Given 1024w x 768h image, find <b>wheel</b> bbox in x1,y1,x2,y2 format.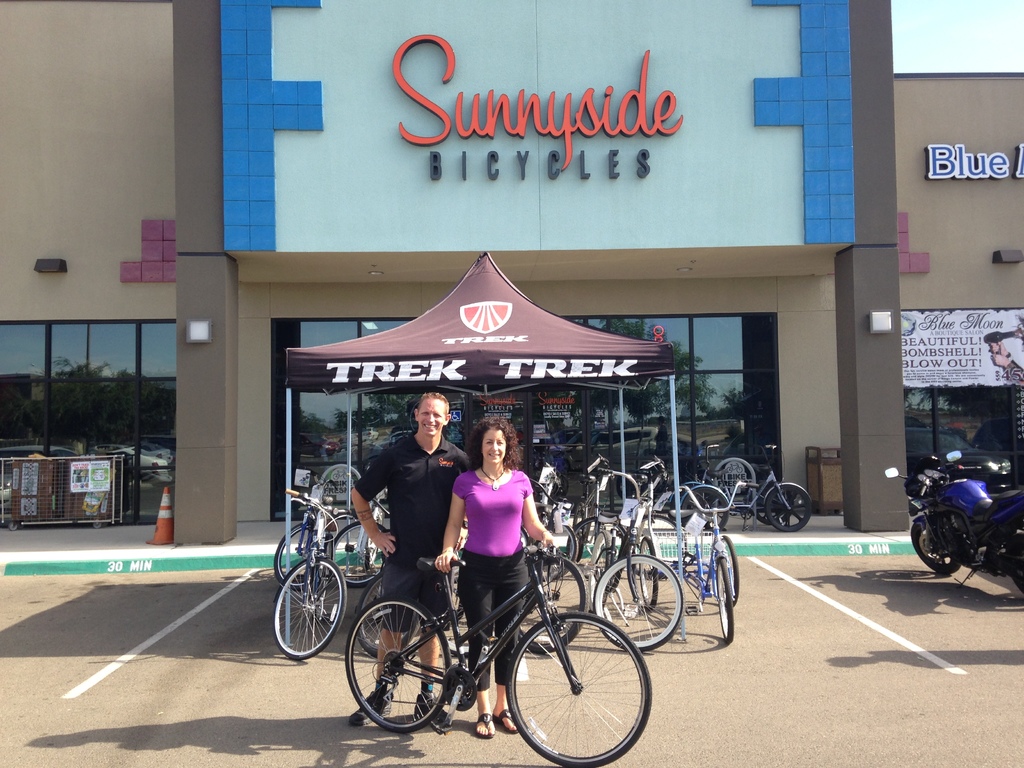
716,452,759,499.
